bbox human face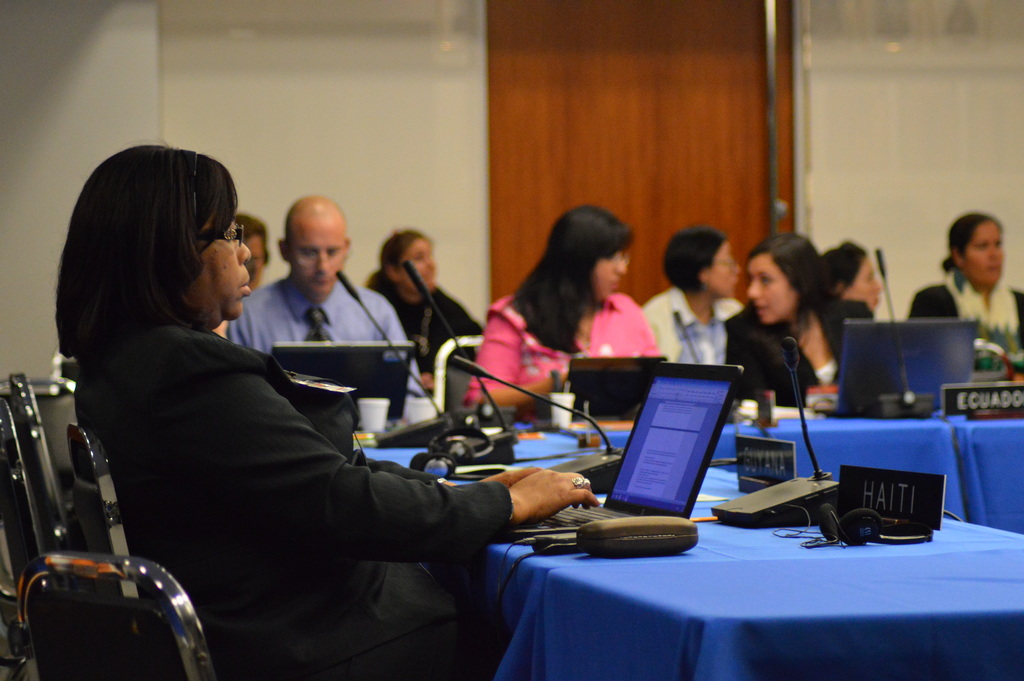
182:199:252:329
